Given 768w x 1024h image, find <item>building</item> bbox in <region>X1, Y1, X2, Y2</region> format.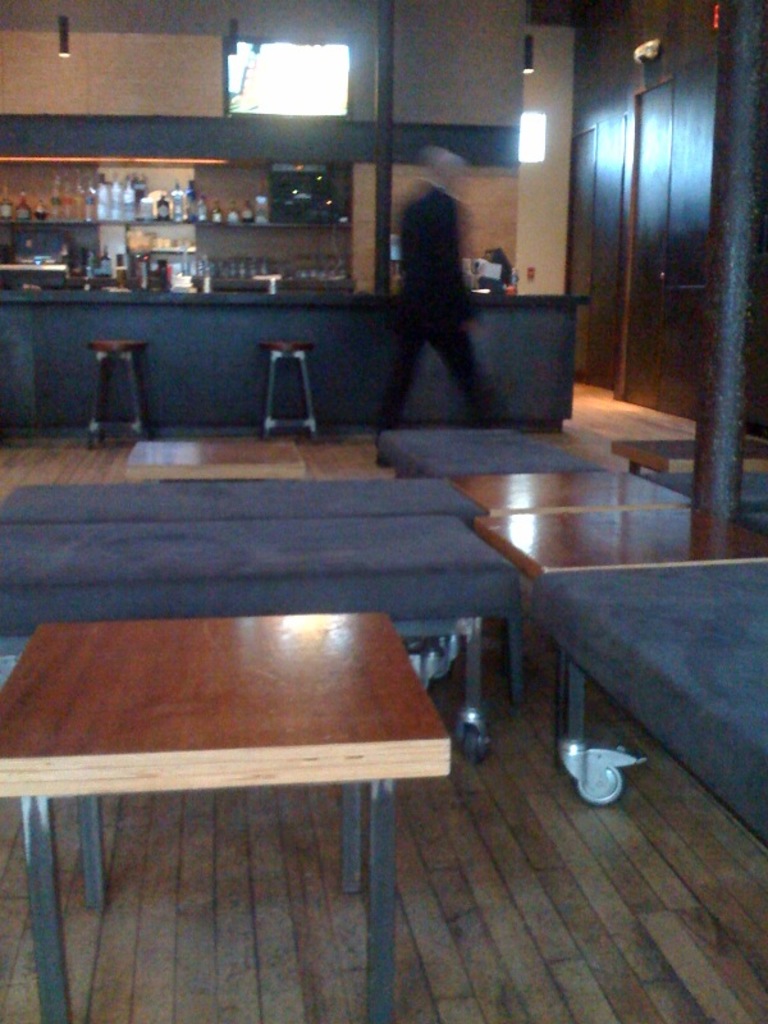
<region>0, 0, 767, 1021</region>.
